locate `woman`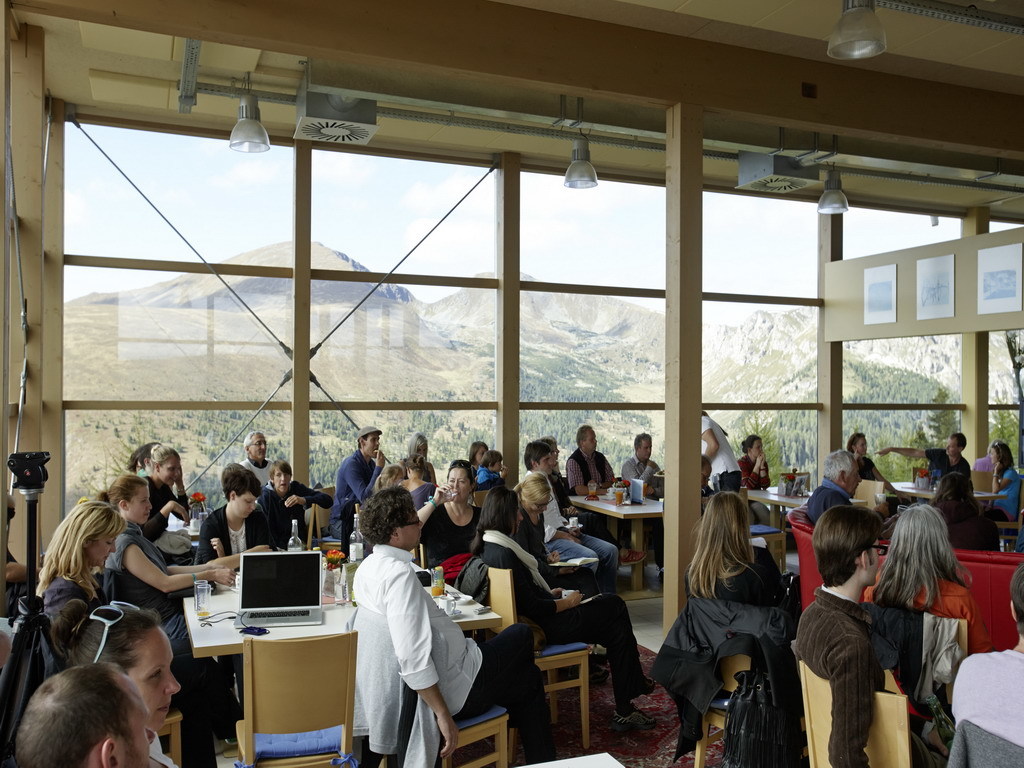
locate(413, 457, 488, 582)
